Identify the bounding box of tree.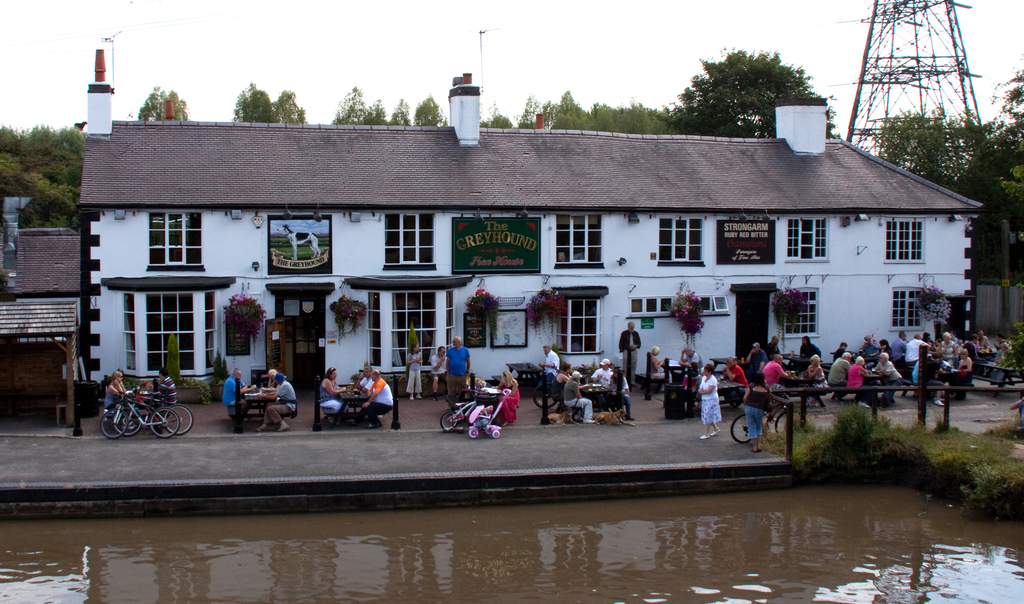
[left=0, top=118, right=83, bottom=232].
